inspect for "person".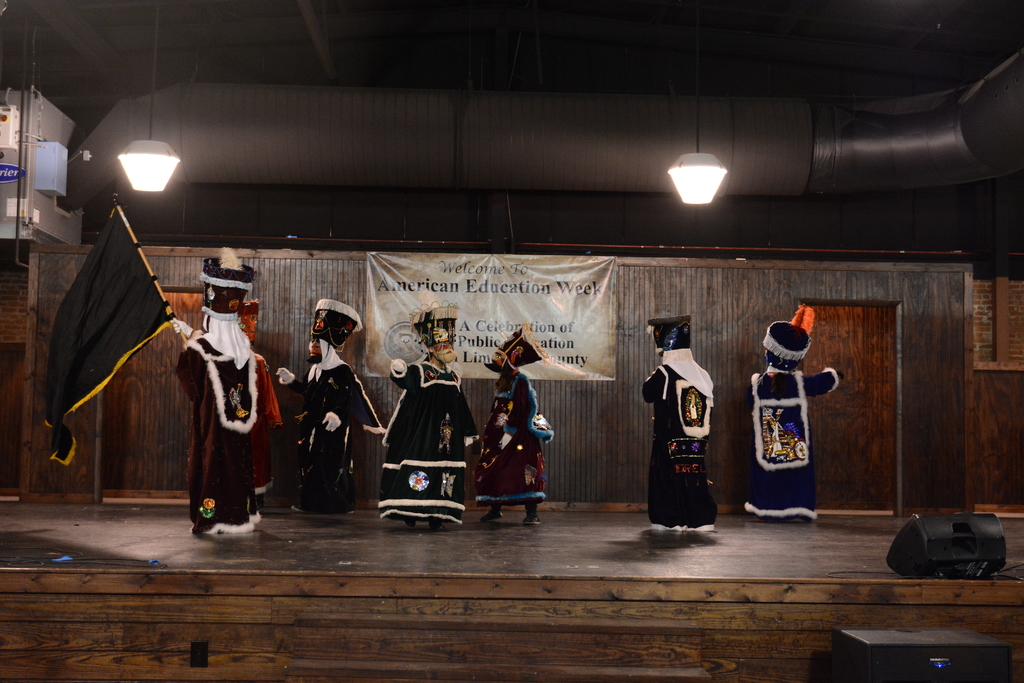
Inspection: <region>170, 258, 253, 540</region>.
